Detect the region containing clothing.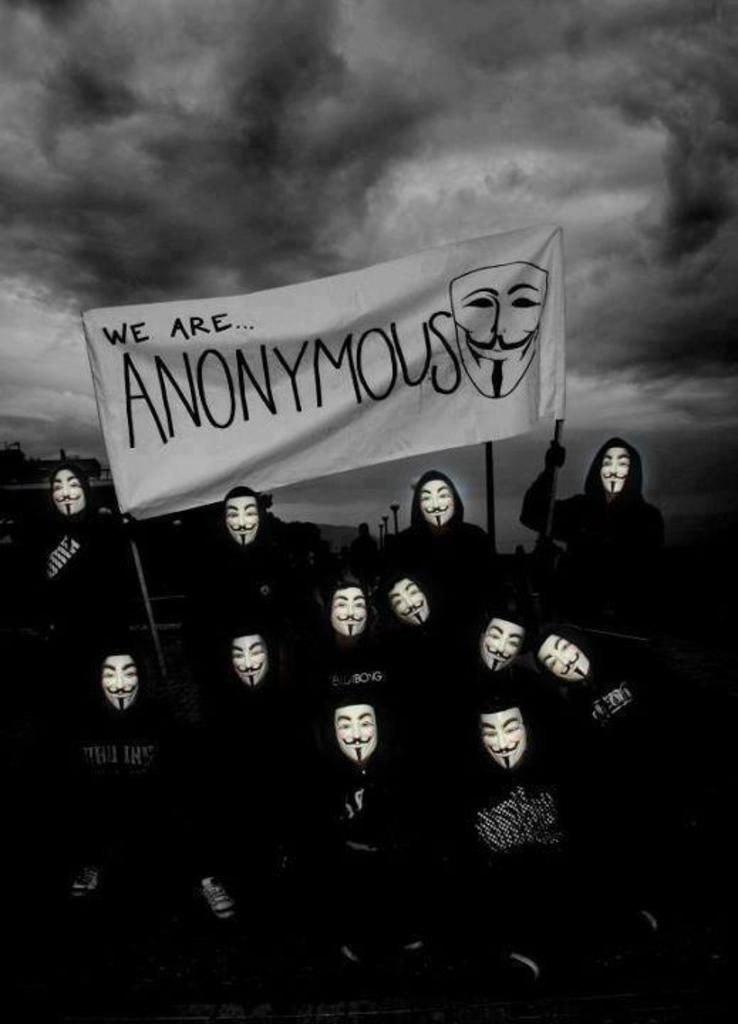
bbox(550, 431, 674, 650).
